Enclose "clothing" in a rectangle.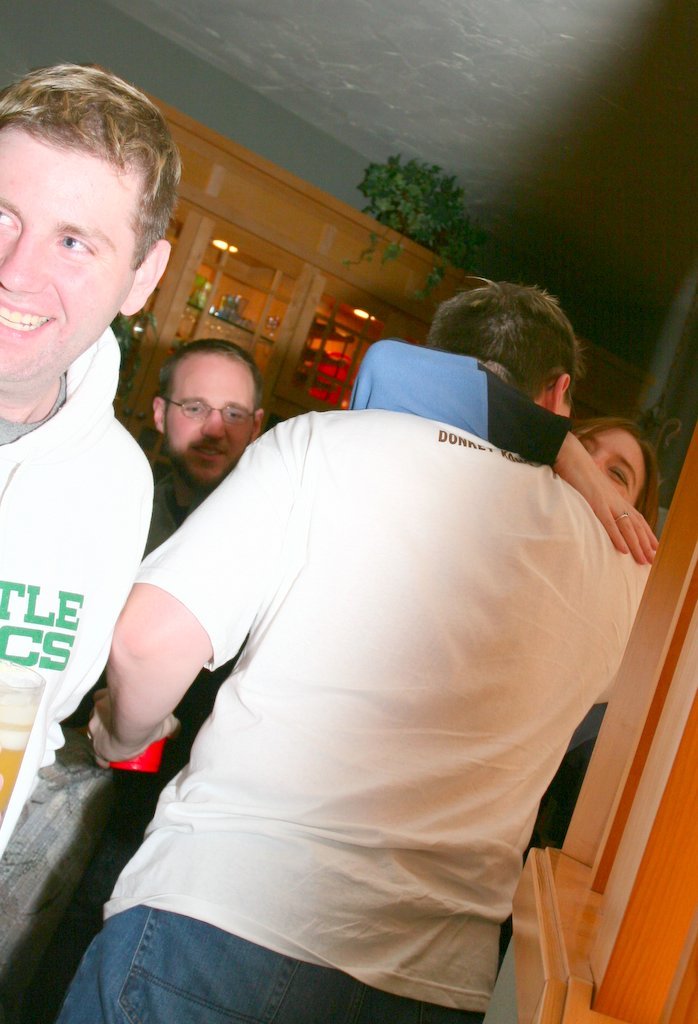
{"x1": 342, "y1": 335, "x2": 610, "y2": 987}.
